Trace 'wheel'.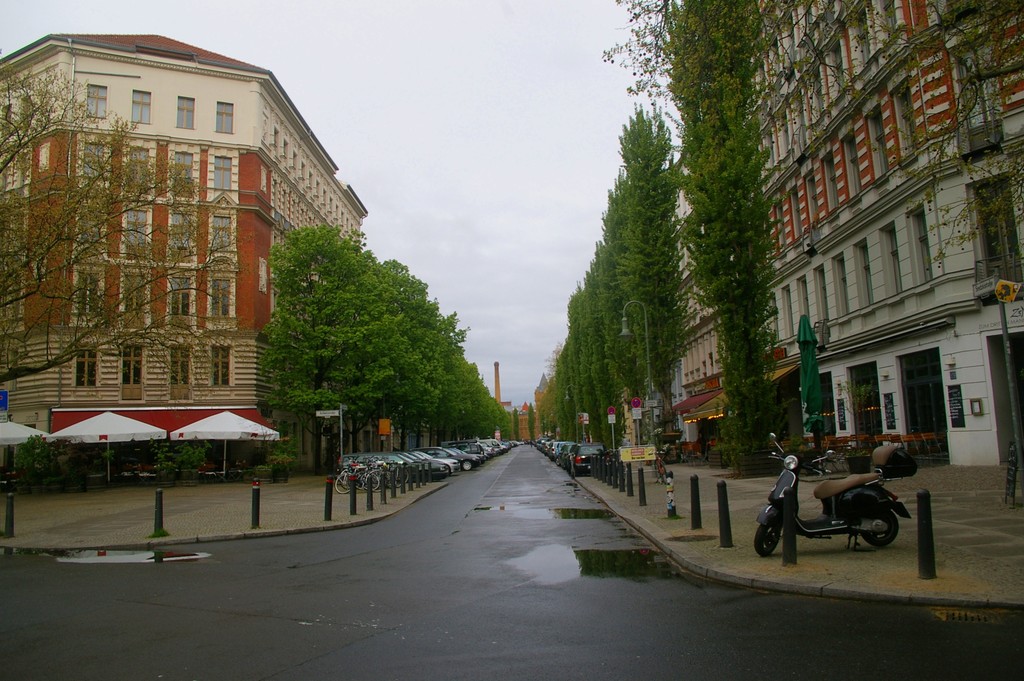
Traced to <box>364,473,375,490</box>.
